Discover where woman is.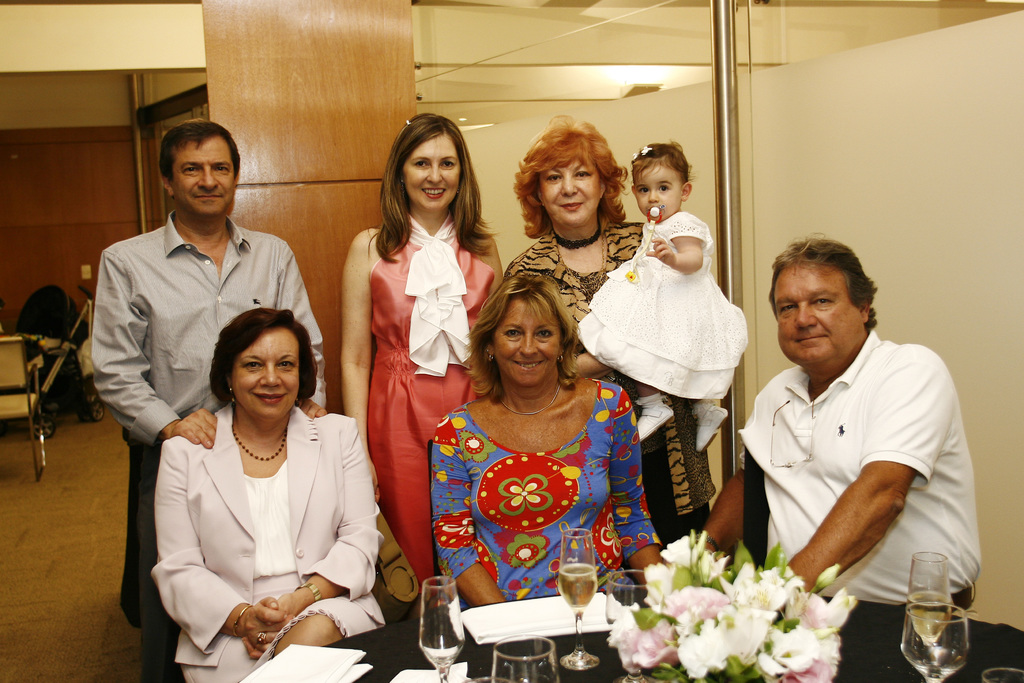
Discovered at crop(504, 115, 731, 541).
